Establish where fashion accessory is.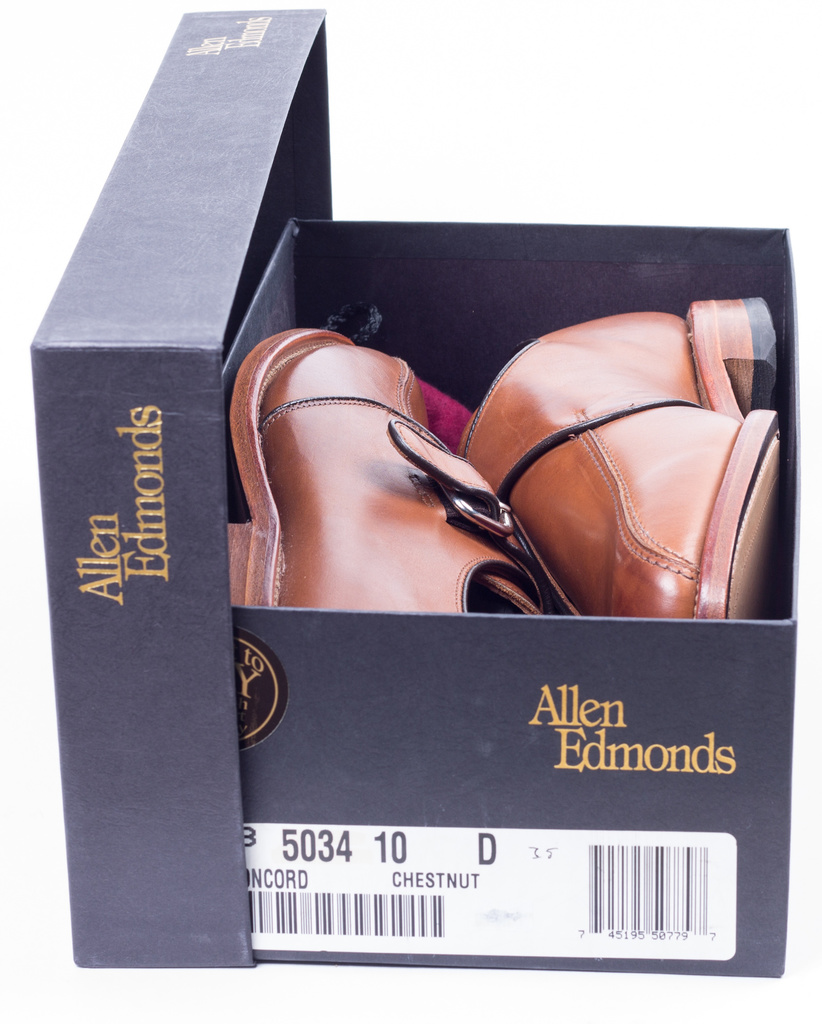
Established at l=457, t=293, r=782, b=620.
